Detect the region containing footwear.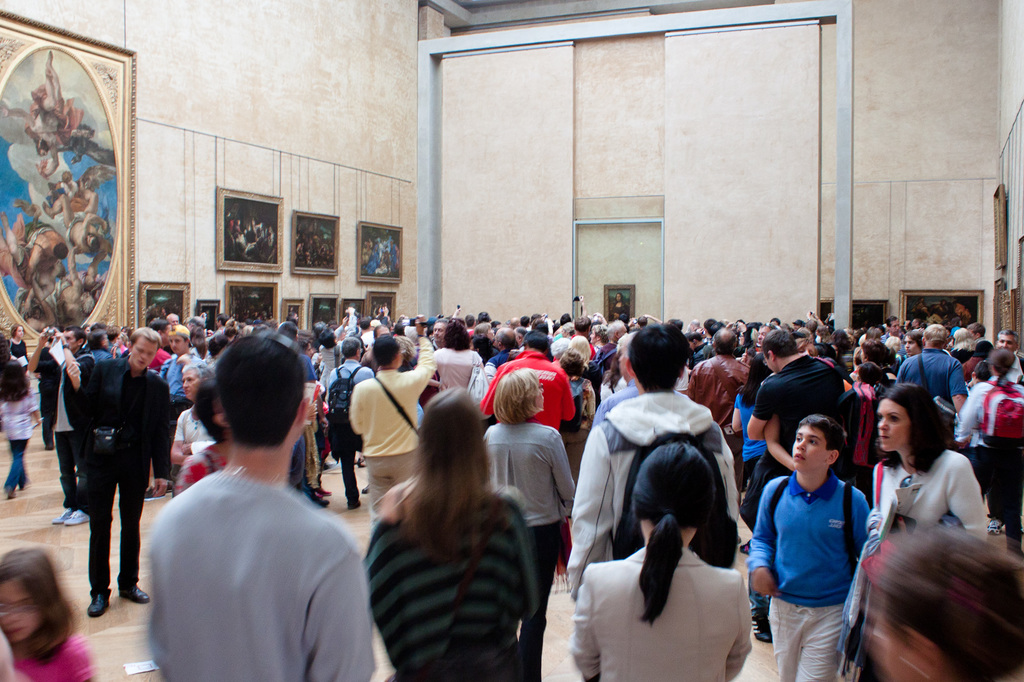
region(66, 509, 88, 523).
